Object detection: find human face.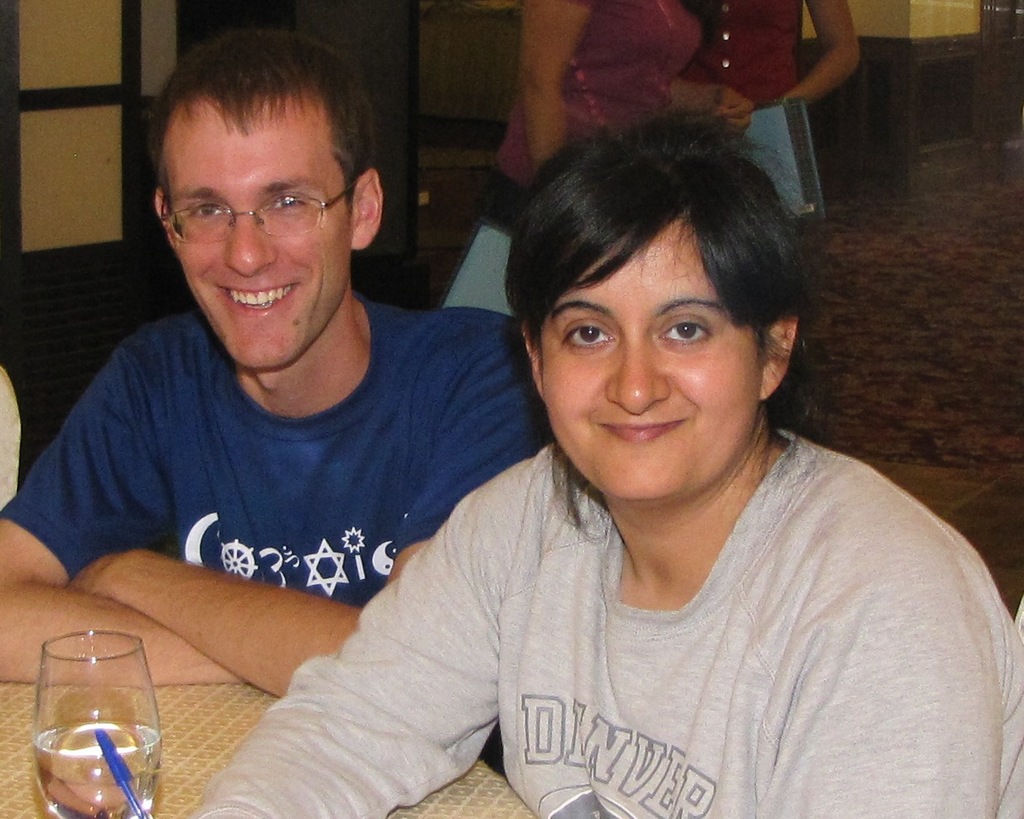
detection(164, 104, 350, 373).
